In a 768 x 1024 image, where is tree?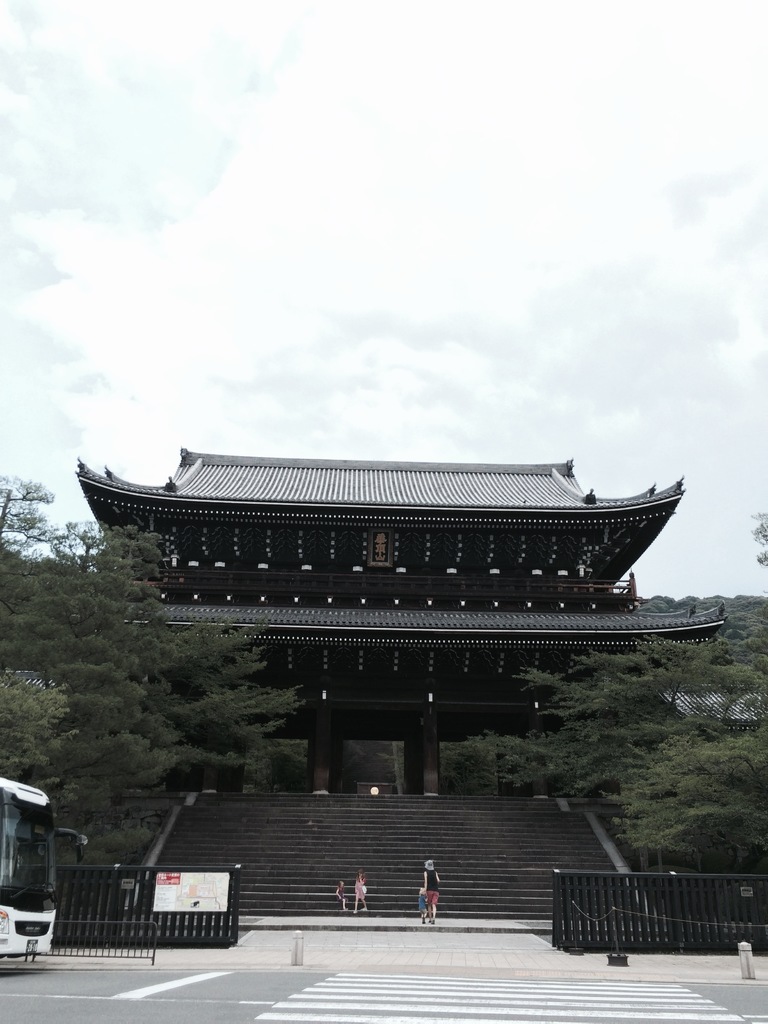
(left=16, top=547, right=355, bottom=831).
